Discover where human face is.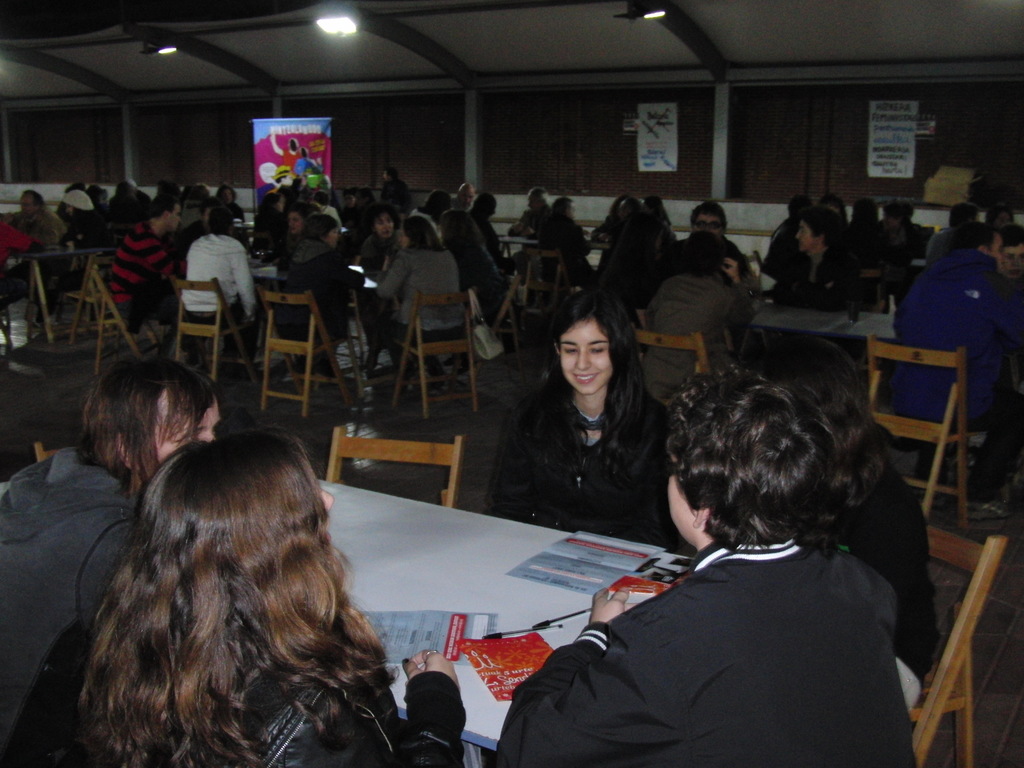
Discovered at 692/204/725/234.
